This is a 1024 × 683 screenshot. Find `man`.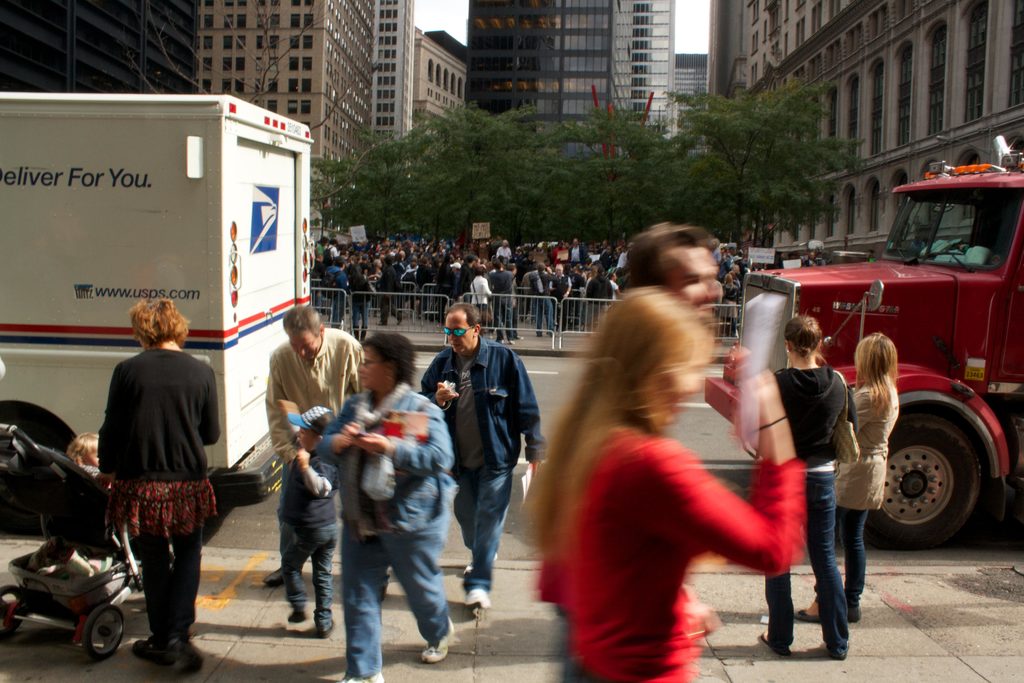
Bounding box: <bbox>262, 311, 365, 584</bbox>.
